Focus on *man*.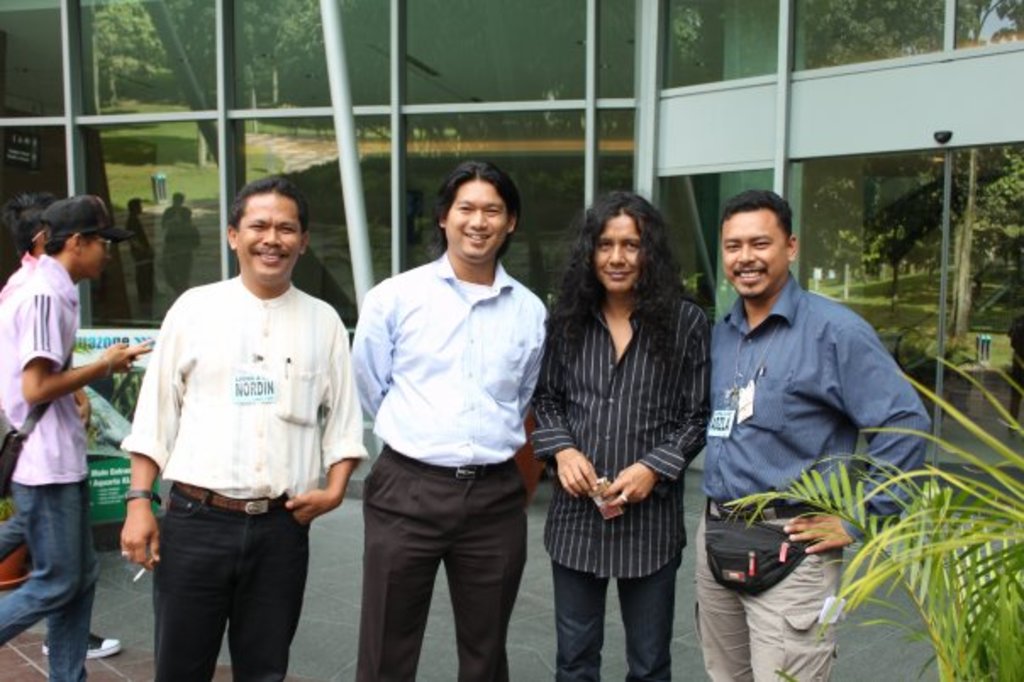
Focused at select_region(705, 190, 929, 680).
